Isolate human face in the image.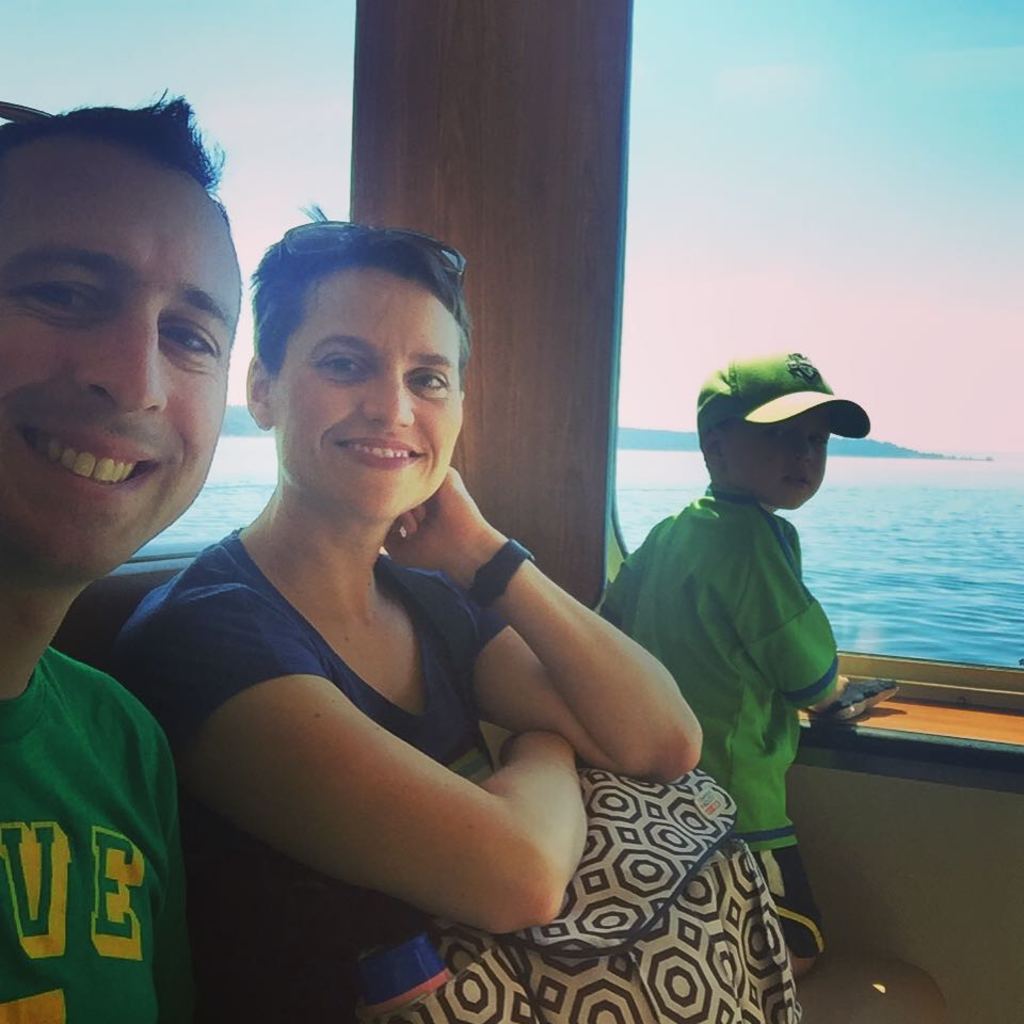
Isolated region: <bbox>0, 151, 244, 571</bbox>.
